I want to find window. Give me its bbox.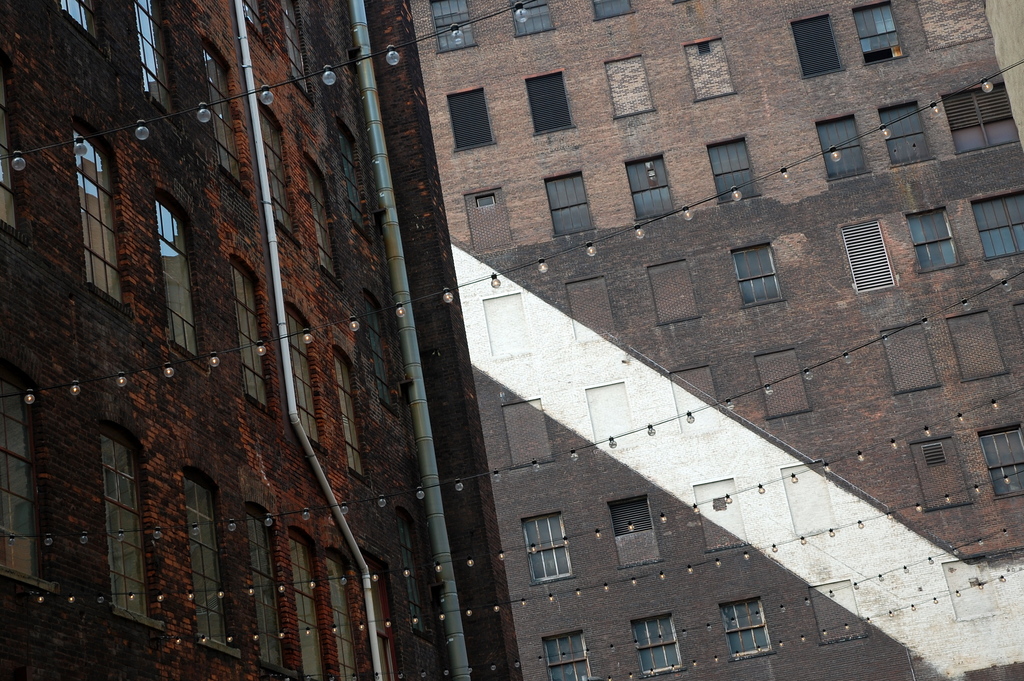
x1=395, y1=506, x2=439, y2=641.
